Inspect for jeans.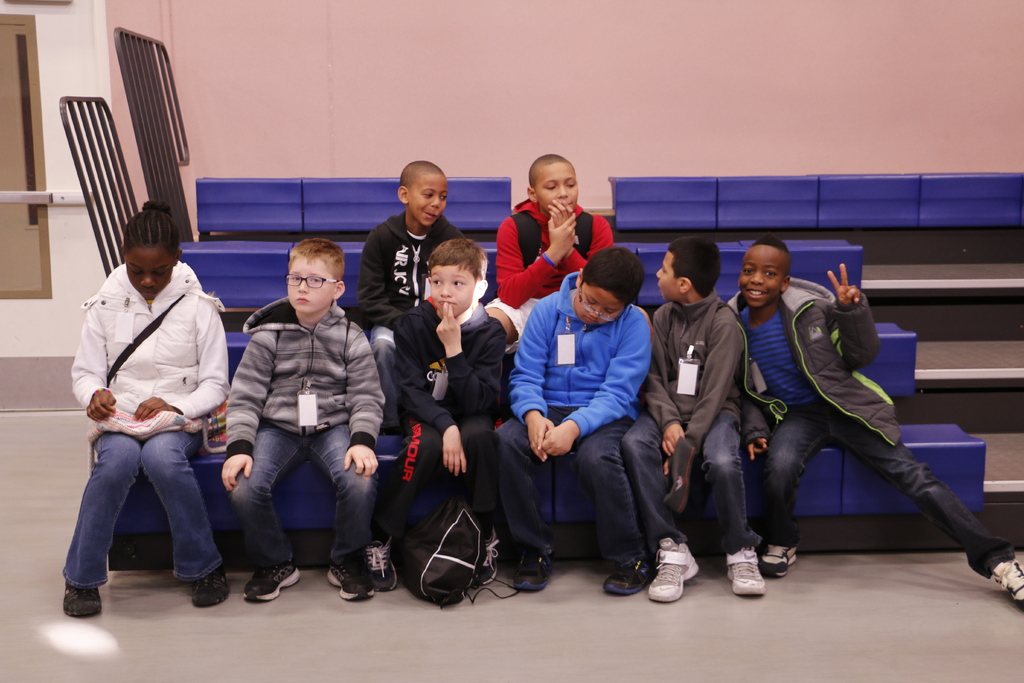
Inspection: x1=742, y1=394, x2=1023, y2=587.
